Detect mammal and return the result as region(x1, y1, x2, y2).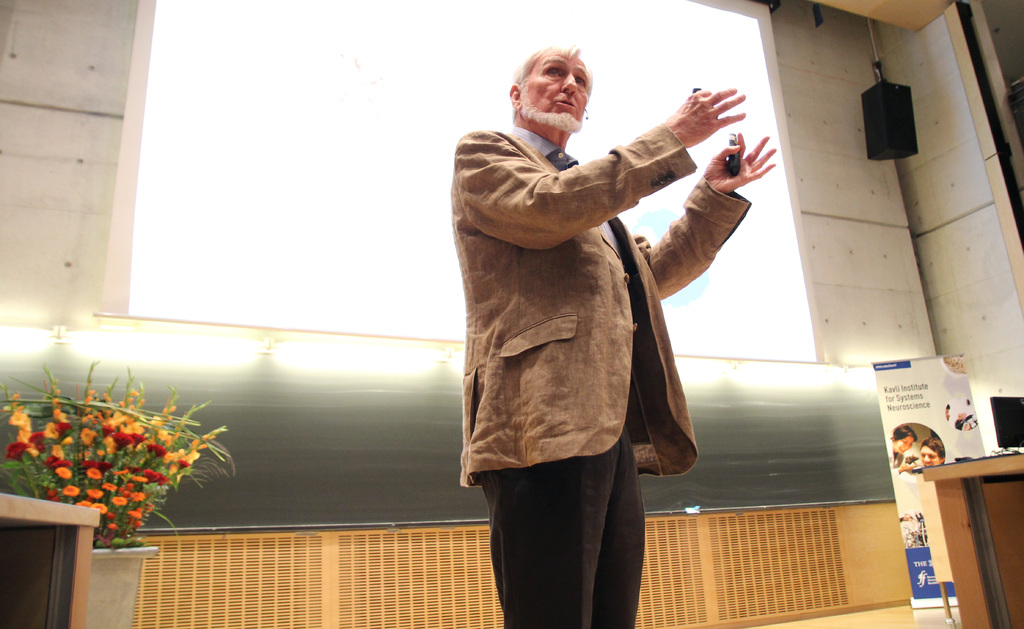
region(899, 437, 946, 469).
